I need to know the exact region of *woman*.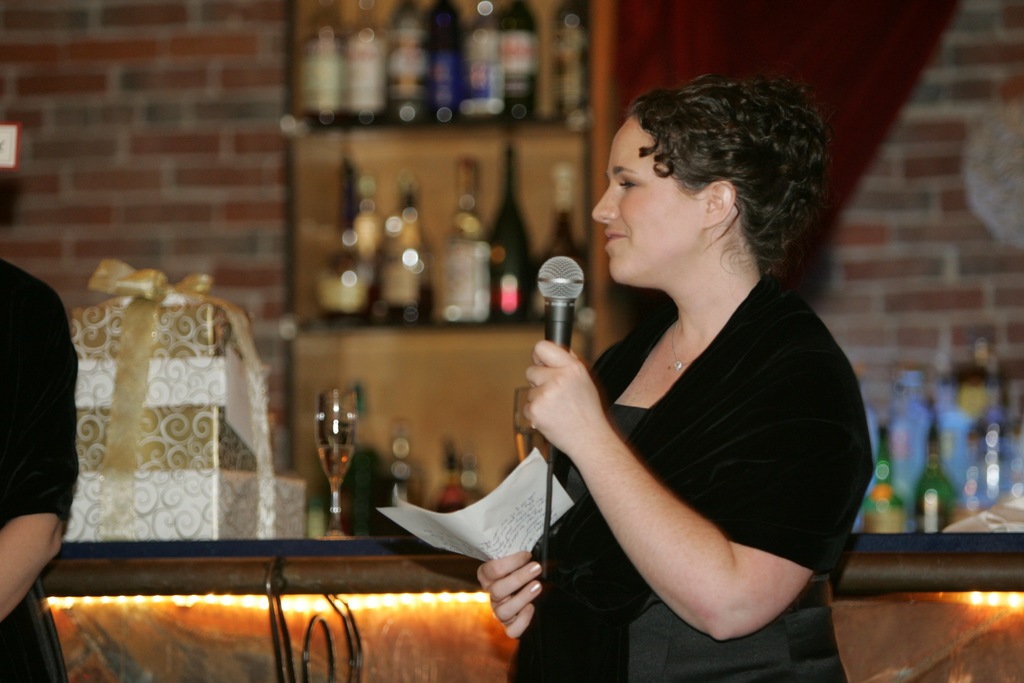
Region: bbox(470, 74, 876, 672).
